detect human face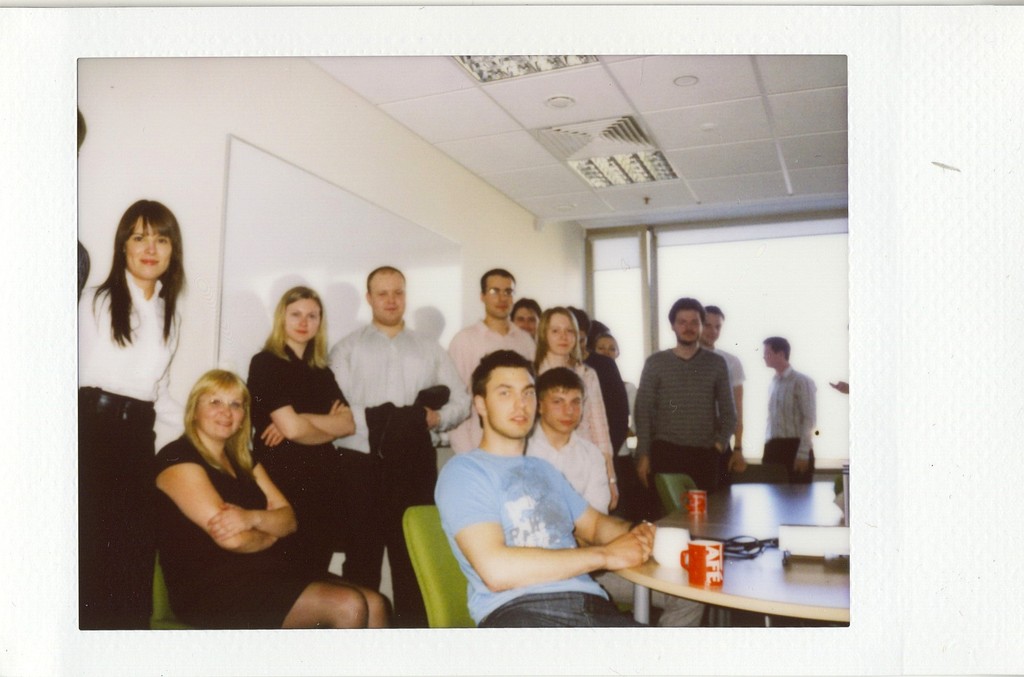
rect(372, 275, 405, 325)
